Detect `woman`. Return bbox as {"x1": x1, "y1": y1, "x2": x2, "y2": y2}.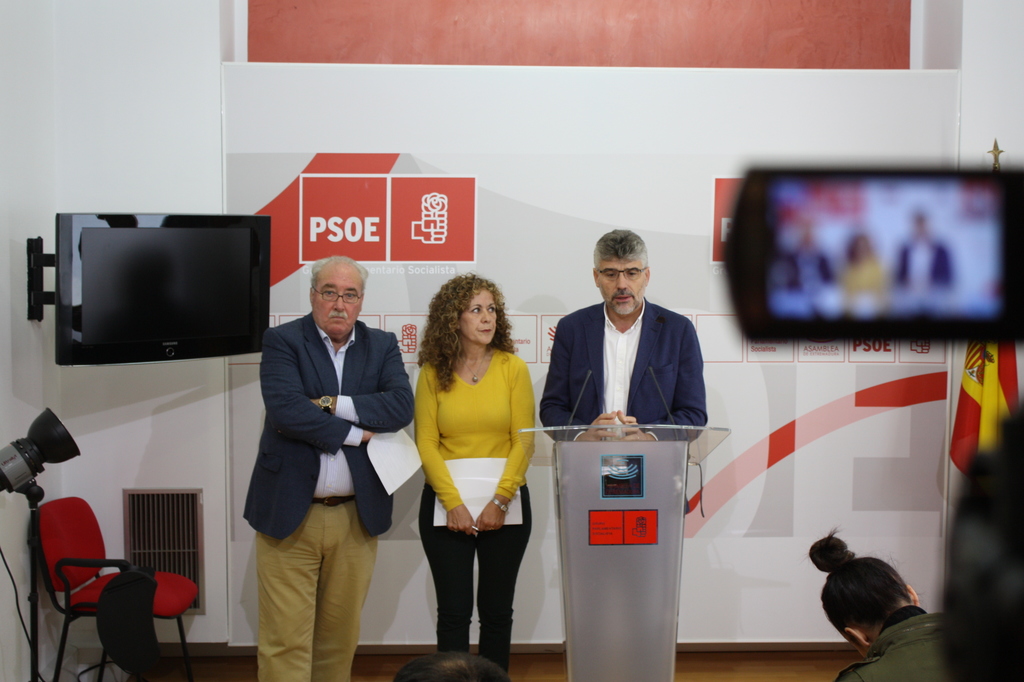
{"x1": 801, "y1": 523, "x2": 957, "y2": 681}.
